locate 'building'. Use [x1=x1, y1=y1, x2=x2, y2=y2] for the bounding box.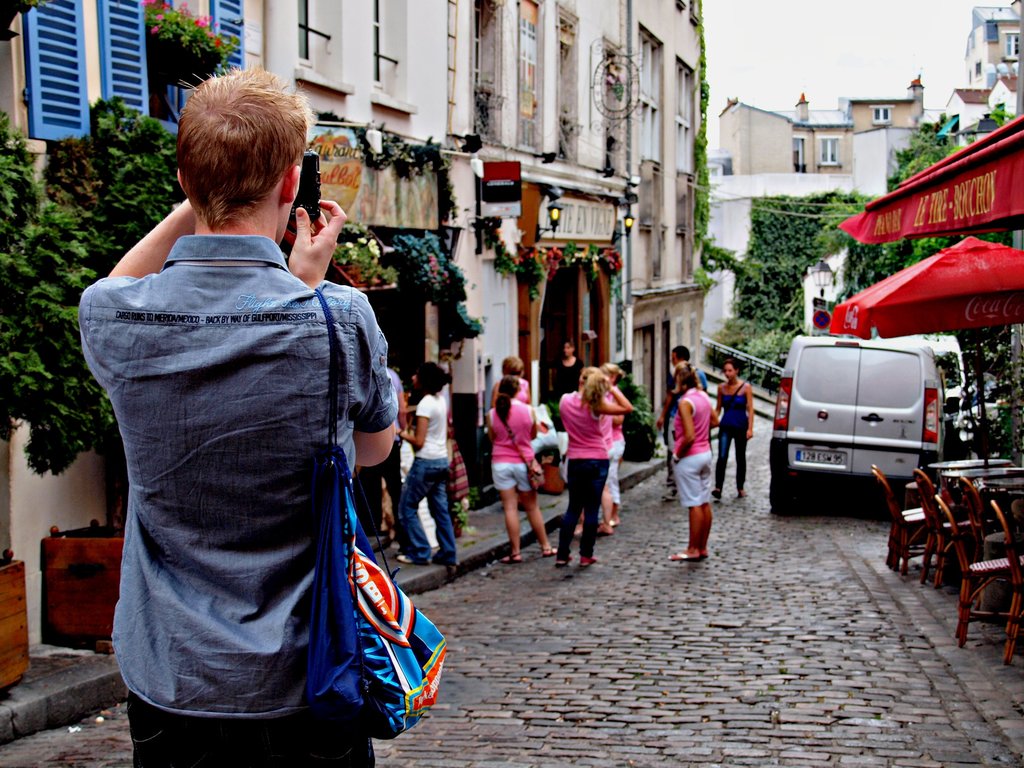
[x1=701, y1=73, x2=1013, y2=339].
